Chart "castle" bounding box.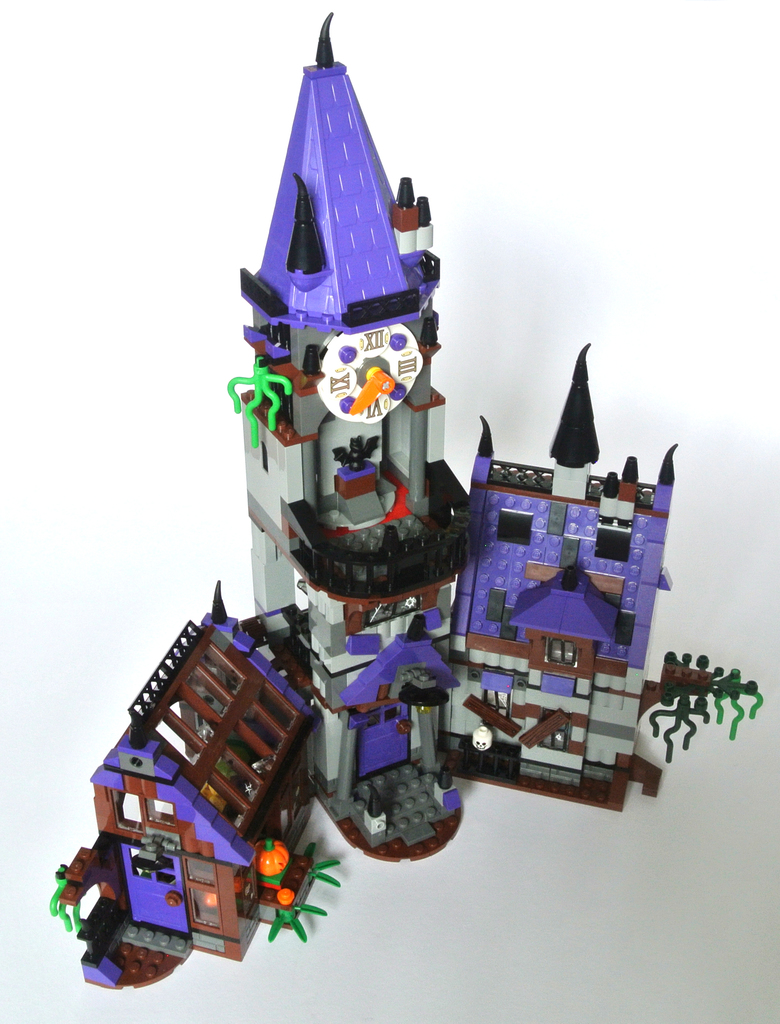
Charted: 51,6,761,990.
